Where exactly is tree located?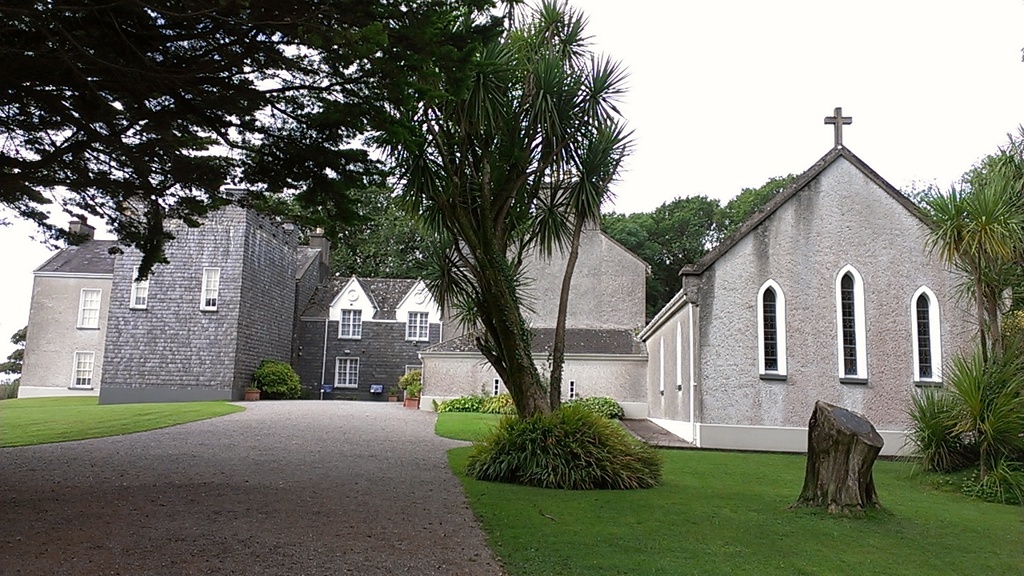
Its bounding box is bbox=[0, 0, 508, 282].
